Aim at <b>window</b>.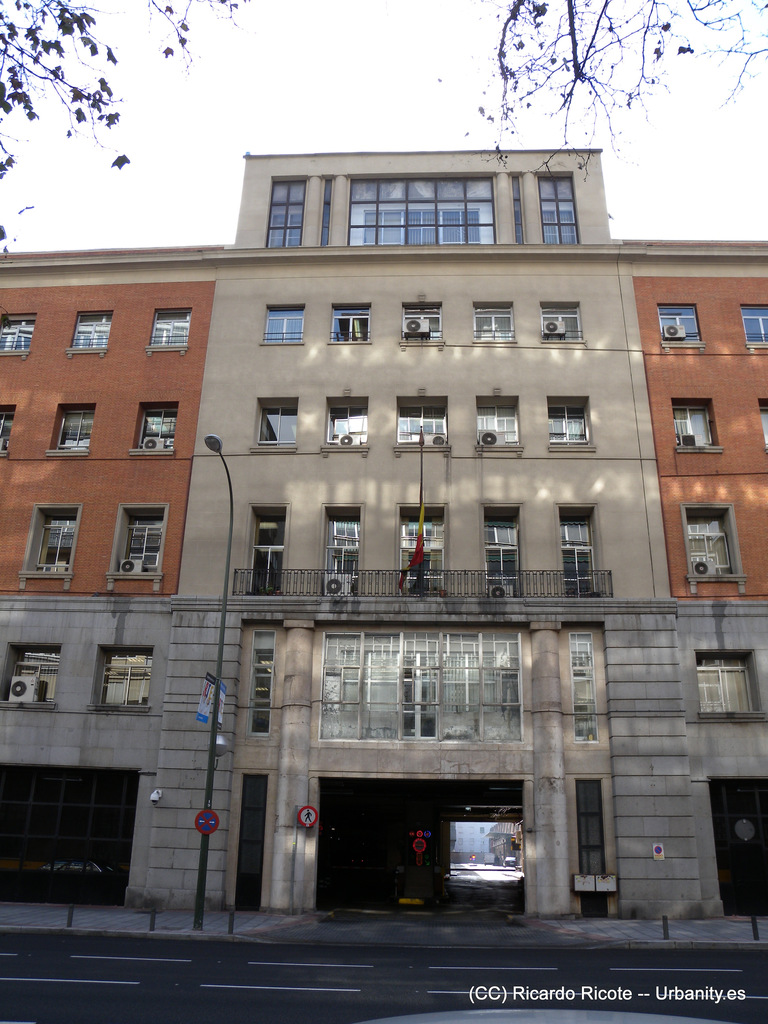
Aimed at bbox(547, 394, 596, 452).
